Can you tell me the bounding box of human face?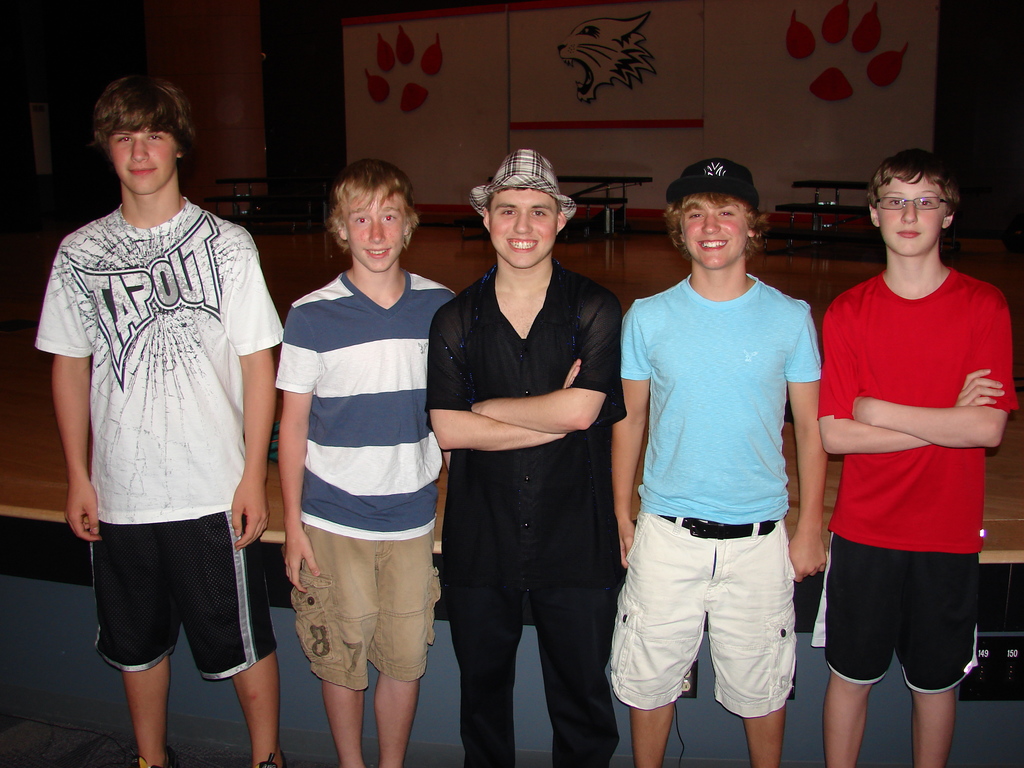
{"left": 685, "top": 195, "right": 748, "bottom": 269}.
